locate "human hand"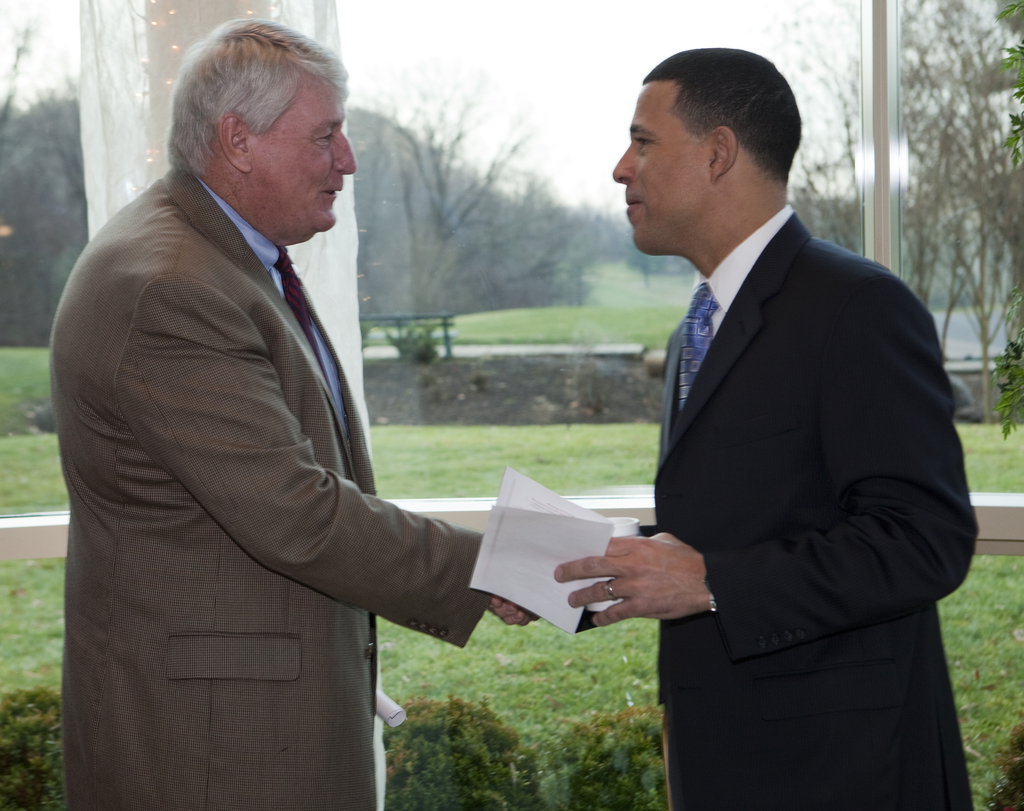
detection(488, 596, 543, 626)
